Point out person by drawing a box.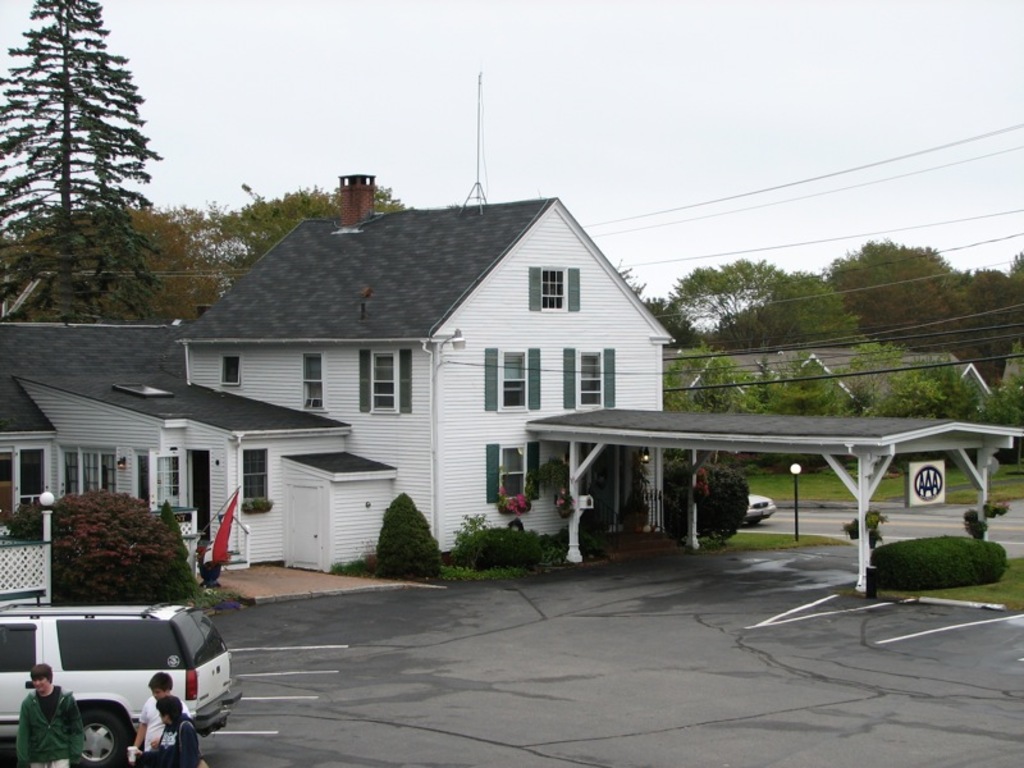
box(134, 666, 192, 748).
